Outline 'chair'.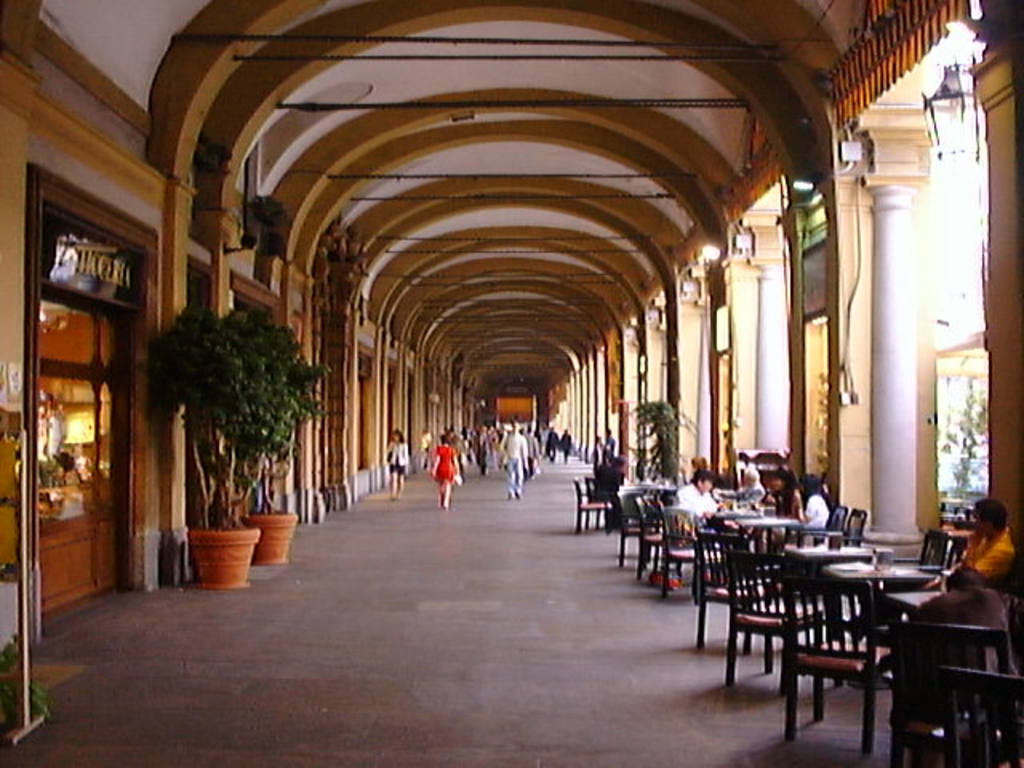
Outline: select_region(781, 570, 898, 760).
